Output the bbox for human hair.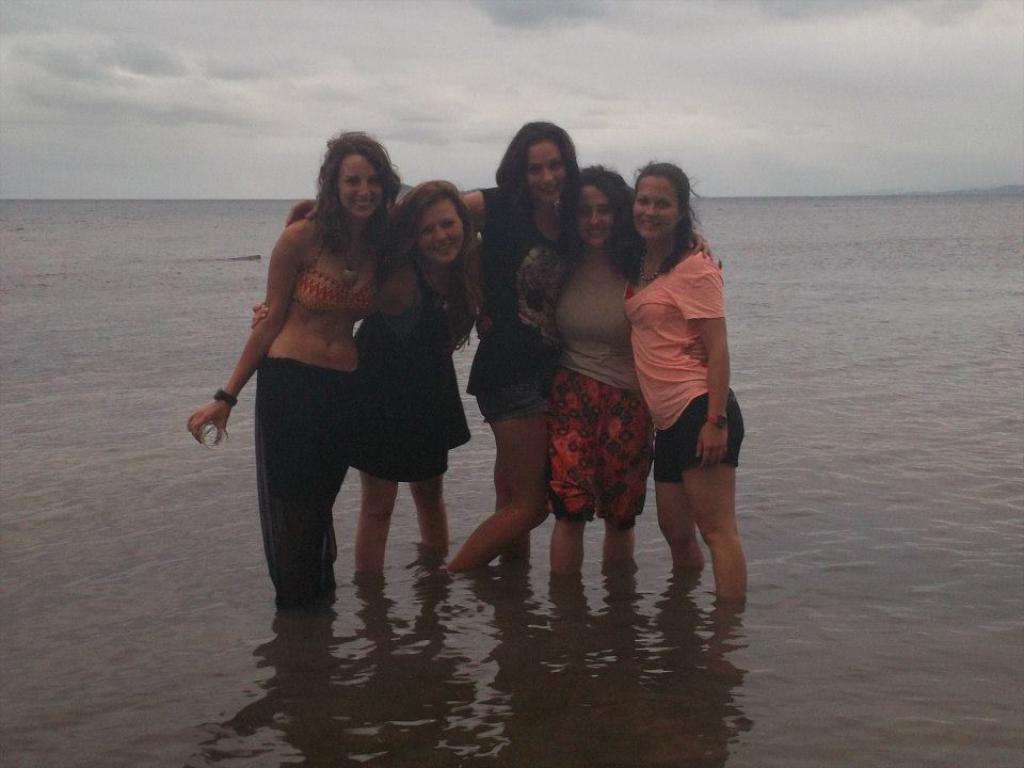
(628,158,704,270).
